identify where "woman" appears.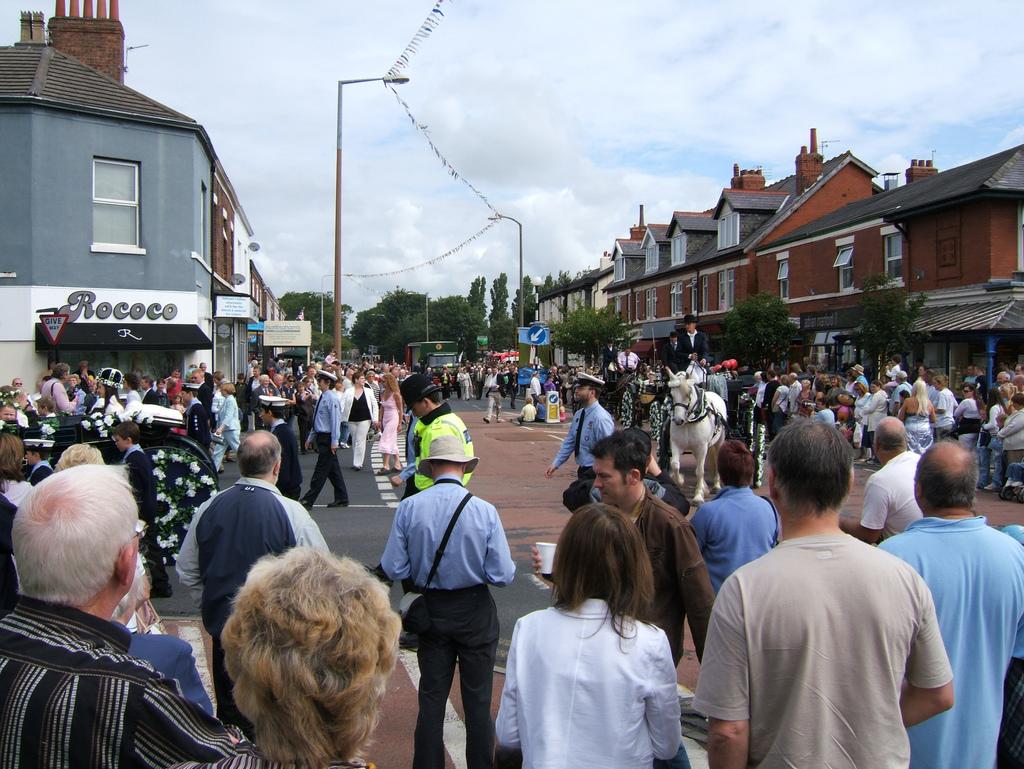
Appears at select_region(490, 501, 695, 768).
